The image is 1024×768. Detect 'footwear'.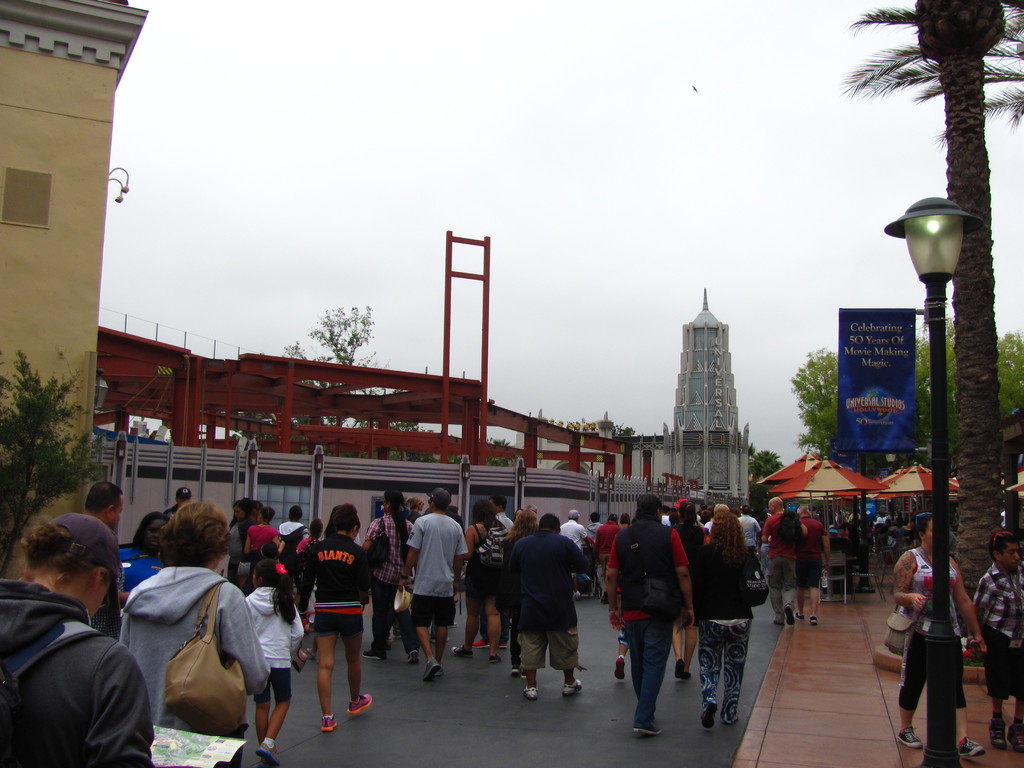
Detection: bbox=[955, 735, 987, 765].
